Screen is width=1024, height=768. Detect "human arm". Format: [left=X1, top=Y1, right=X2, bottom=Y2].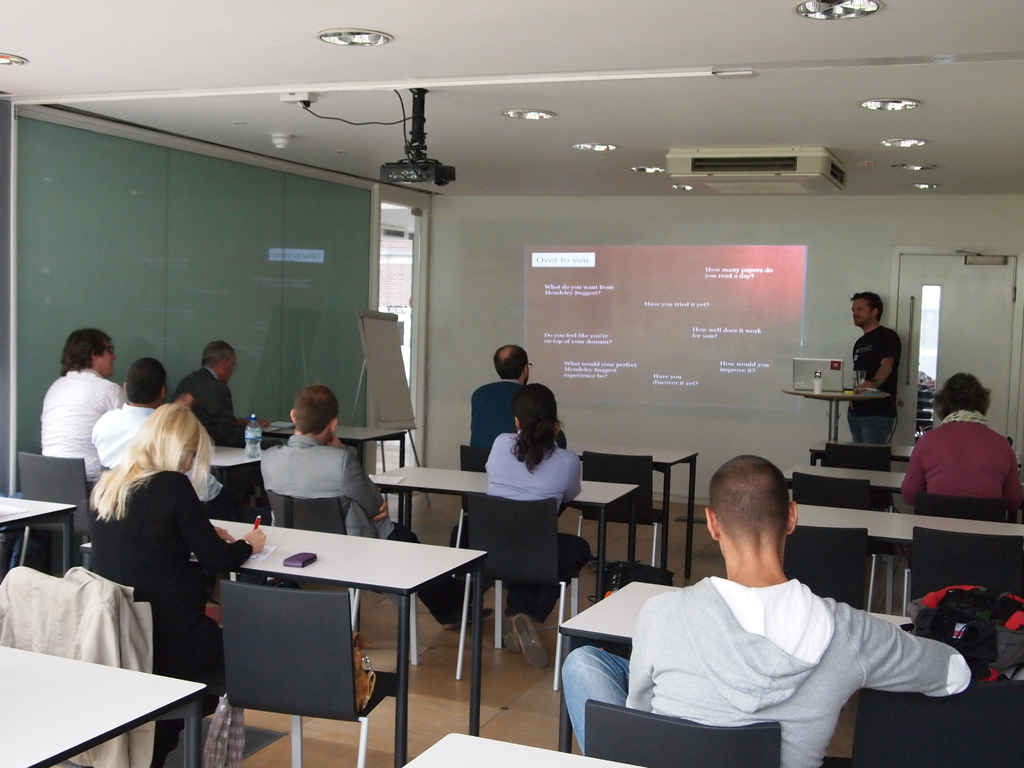
[left=900, top=456, right=926, bottom=503].
